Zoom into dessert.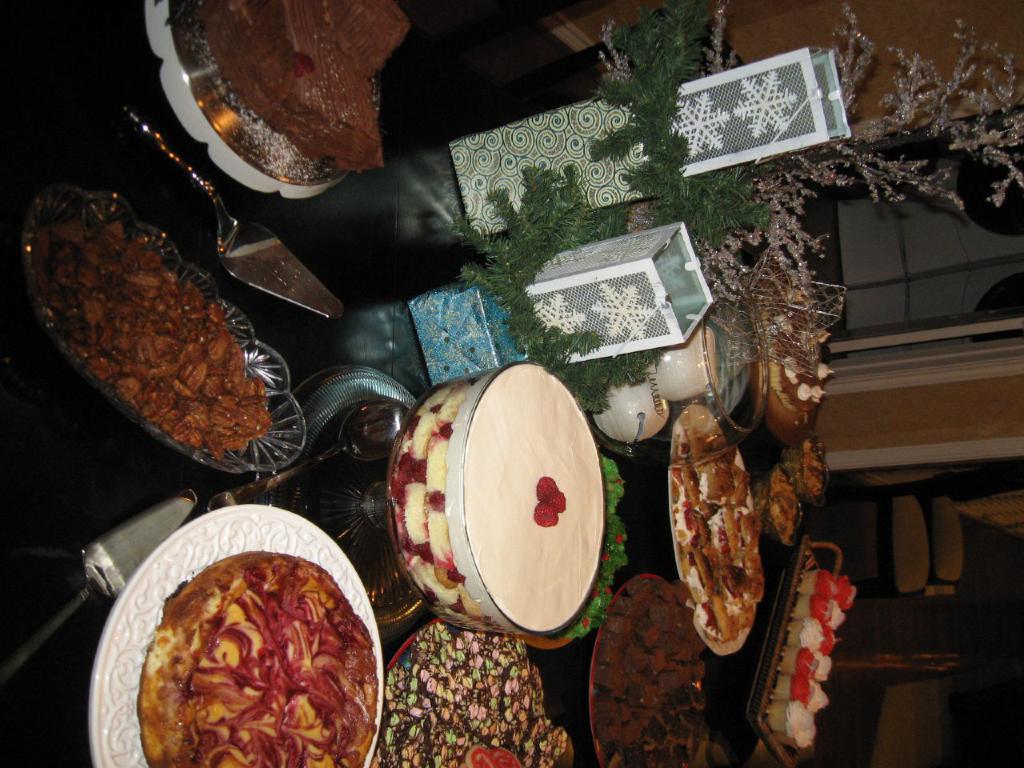
Zoom target: {"x1": 800, "y1": 439, "x2": 829, "y2": 493}.
